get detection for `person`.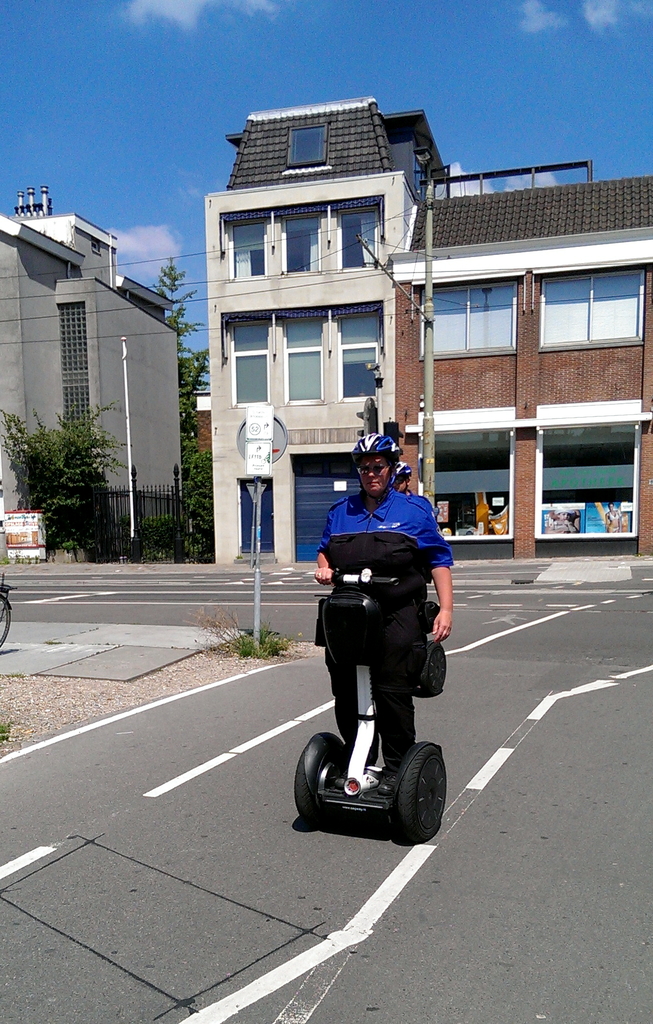
Detection: 389/459/414/499.
